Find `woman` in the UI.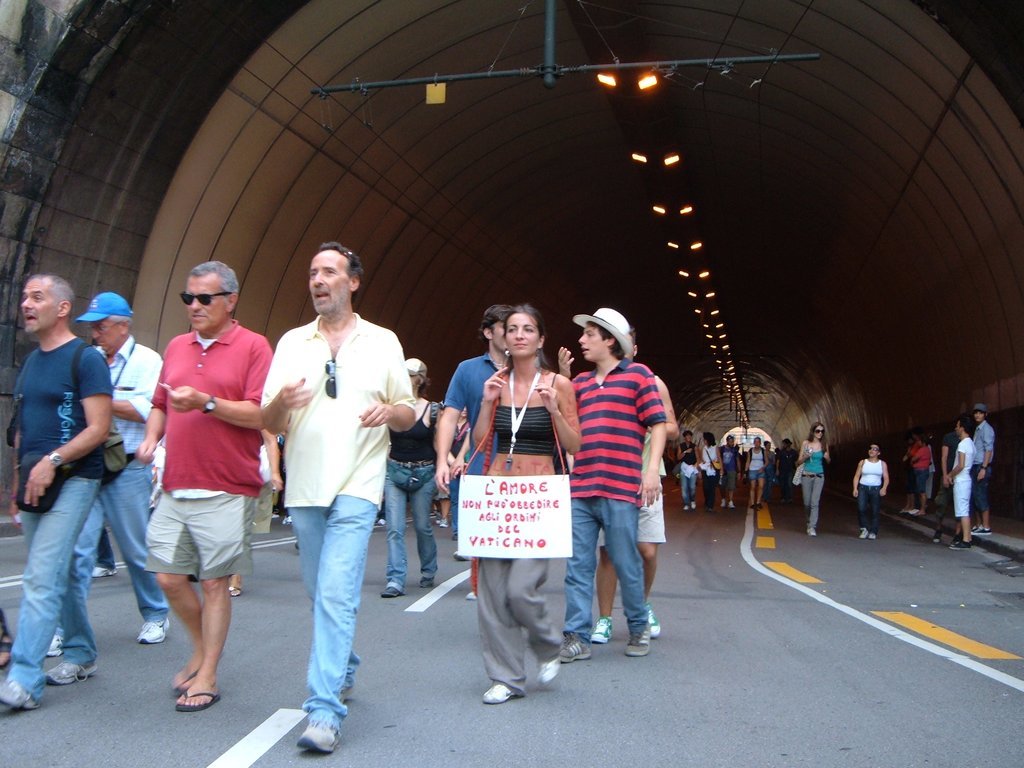
UI element at crop(697, 430, 720, 508).
